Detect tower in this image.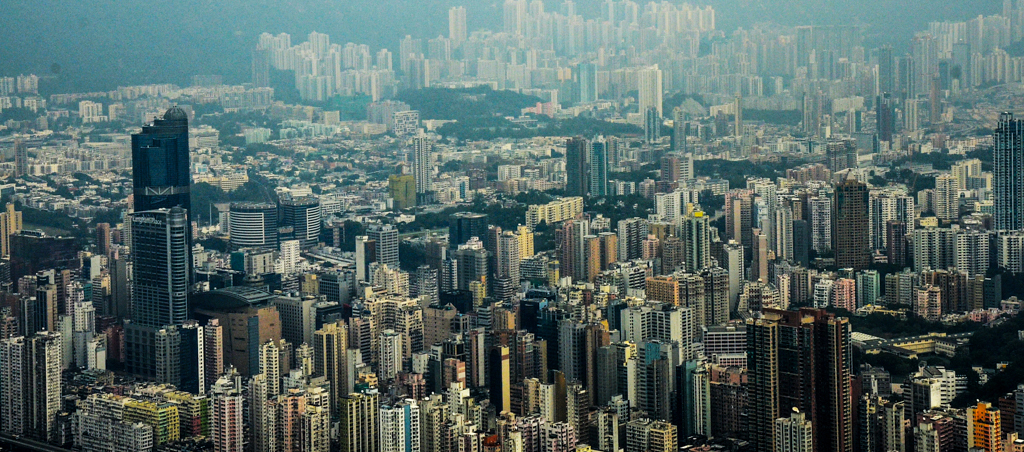
Detection: [571,221,586,279].
